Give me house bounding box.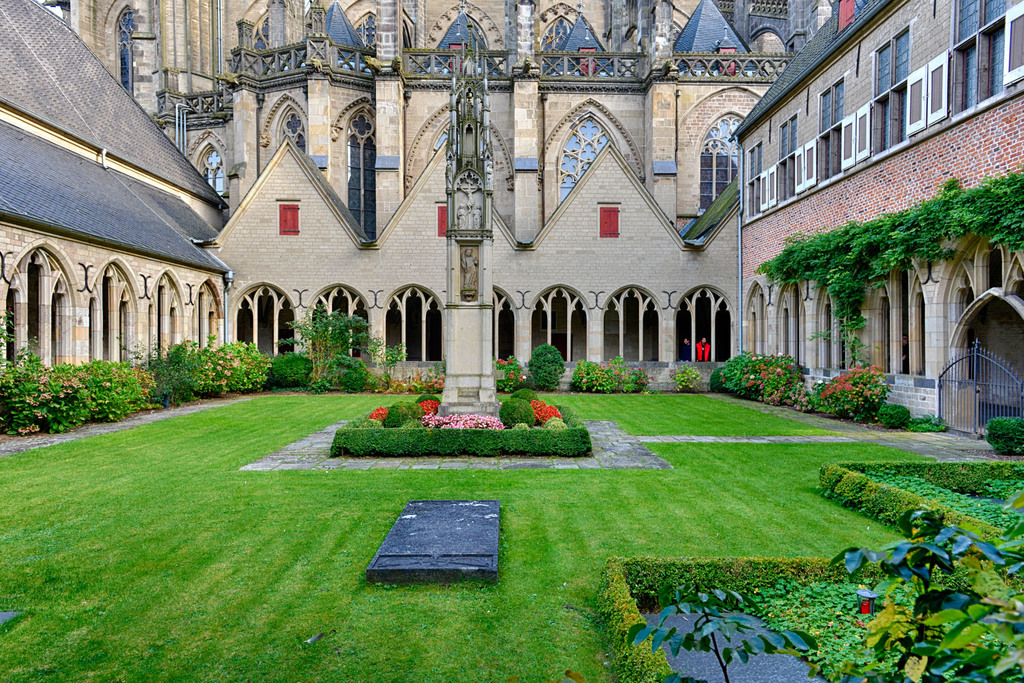
[x1=52, y1=0, x2=854, y2=381].
